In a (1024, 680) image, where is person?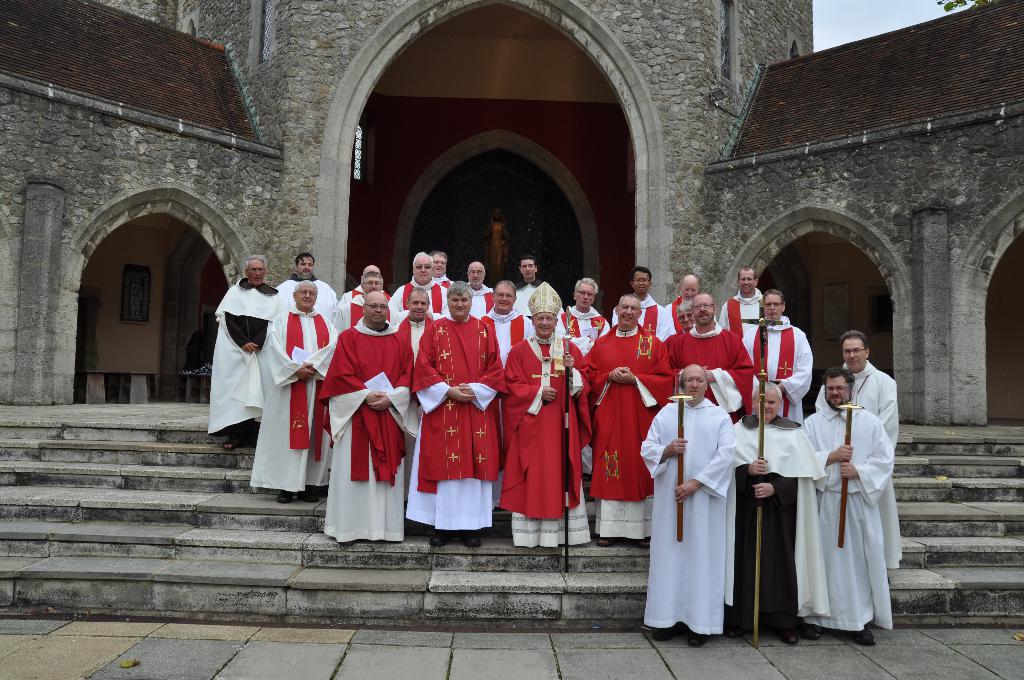
locate(209, 255, 261, 462).
